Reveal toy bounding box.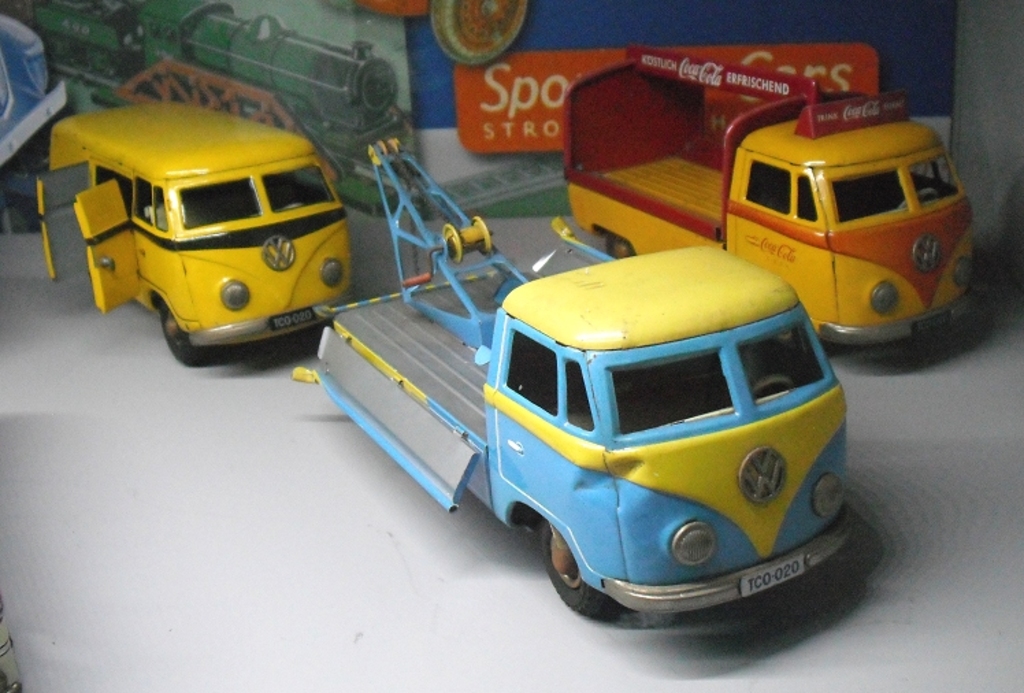
Revealed: bbox=(563, 60, 987, 352).
